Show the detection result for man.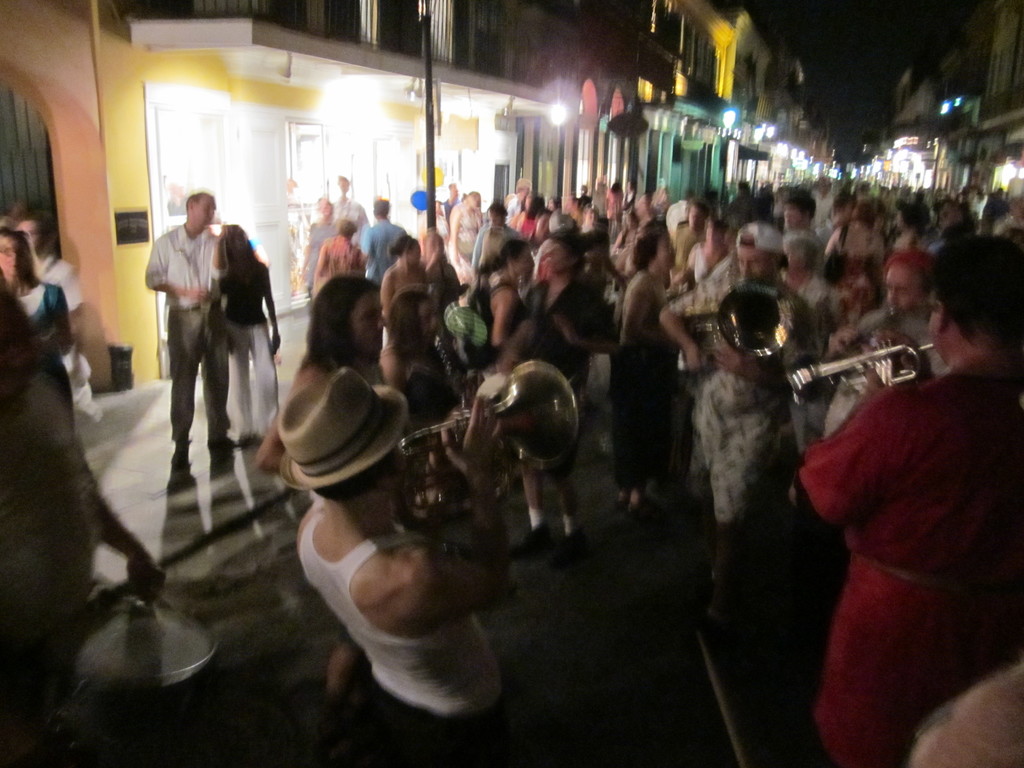
657:223:812:616.
